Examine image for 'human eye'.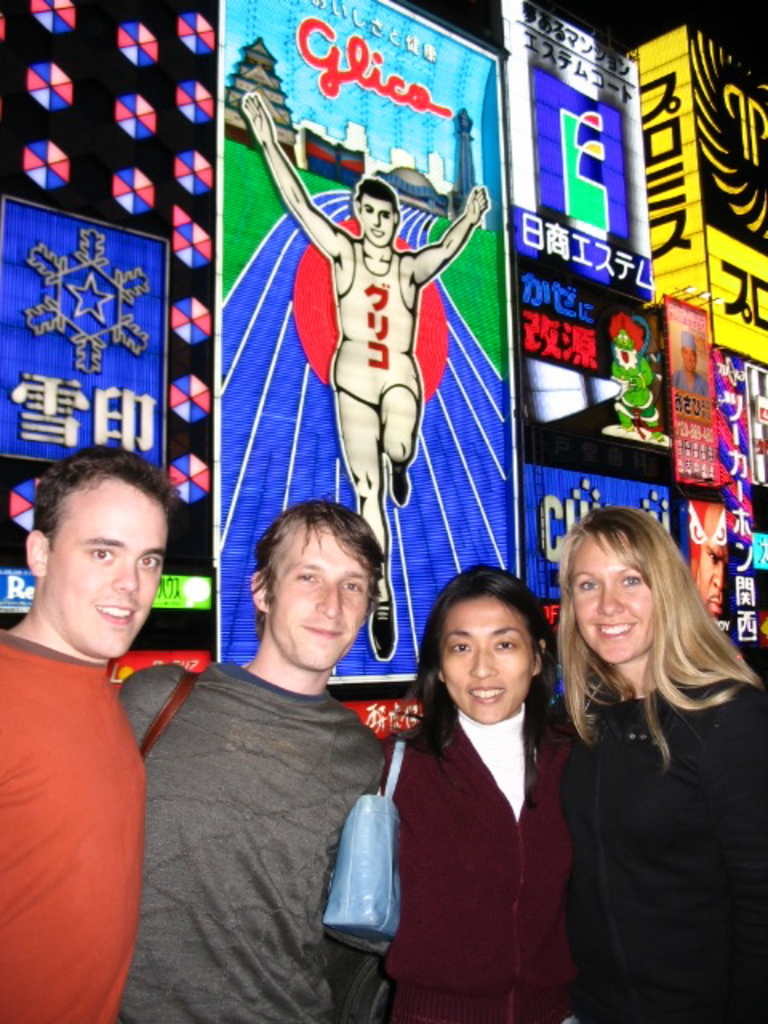
Examination result: box=[293, 566, 318, 586].
